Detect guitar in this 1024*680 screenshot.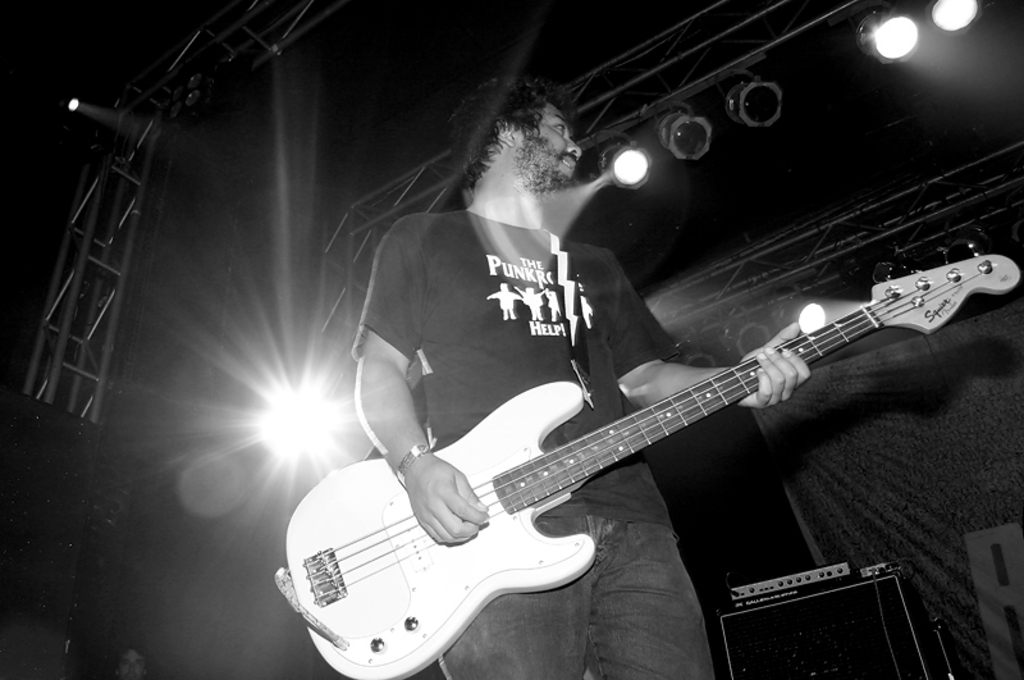
Detection: (left=282, top=275, right=1023, bottom=677).
